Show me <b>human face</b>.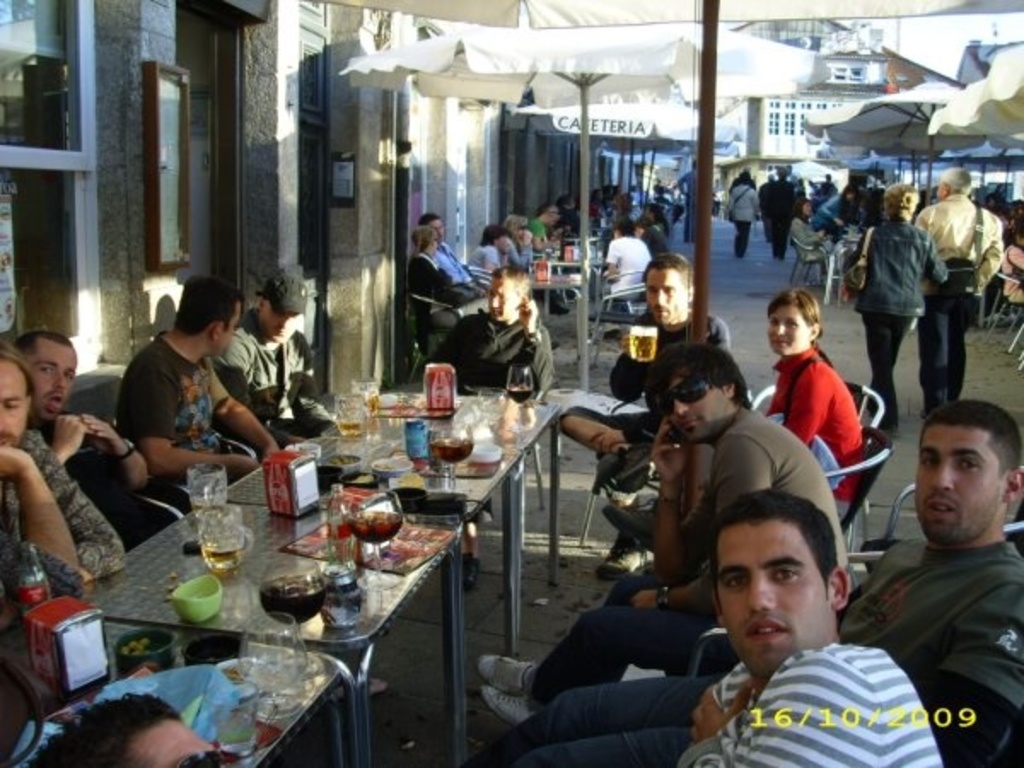
<b>human face</b> is here: 916,430,1000,544.
